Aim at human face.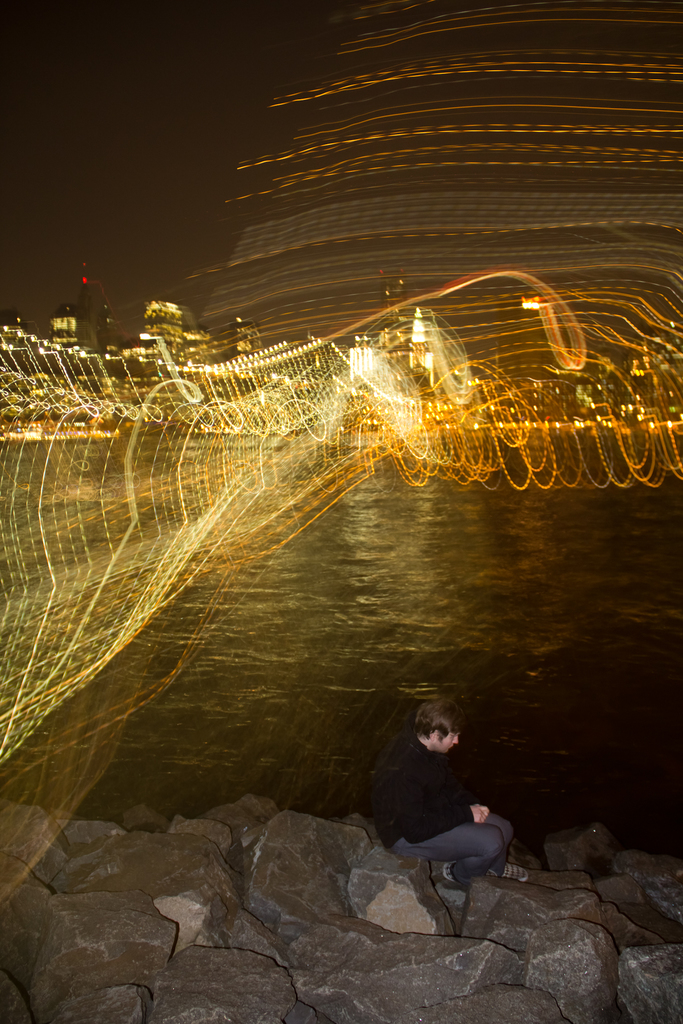
Aimed at box(438, 732, 463, 749).
